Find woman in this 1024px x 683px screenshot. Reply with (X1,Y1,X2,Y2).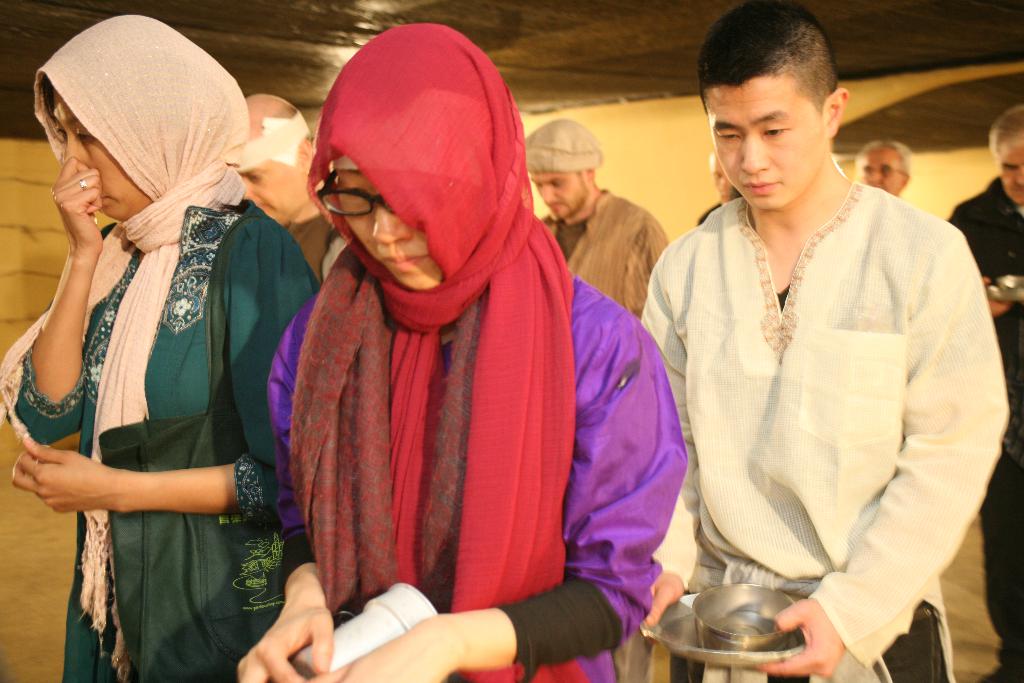
(216,14,705,682).
